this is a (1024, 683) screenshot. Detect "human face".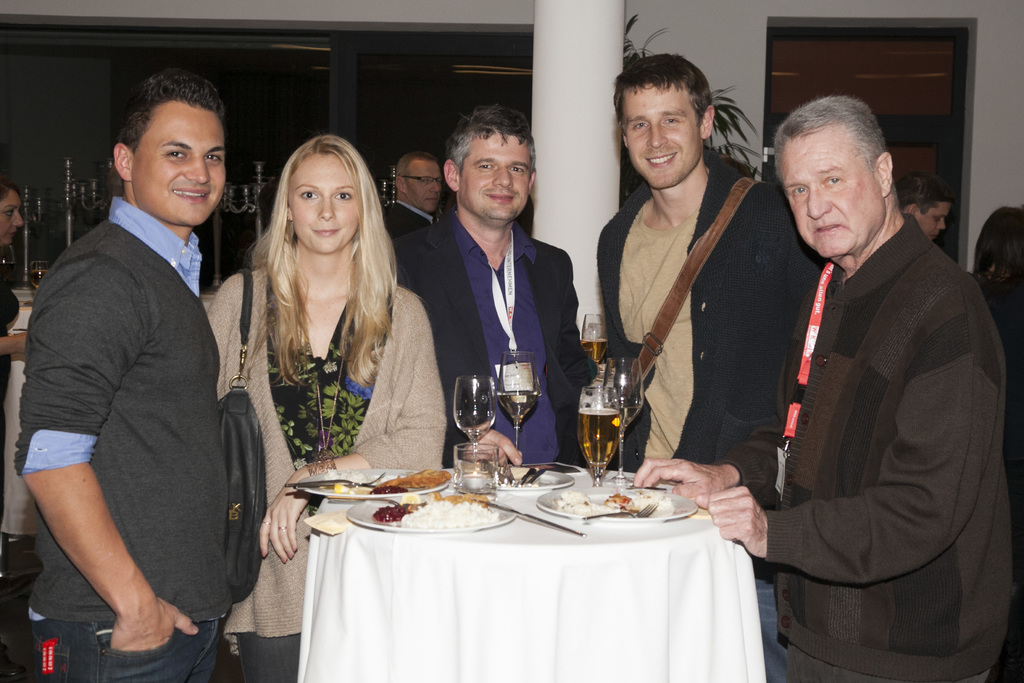
[left=628, top=83, right=703, bottom=187].
